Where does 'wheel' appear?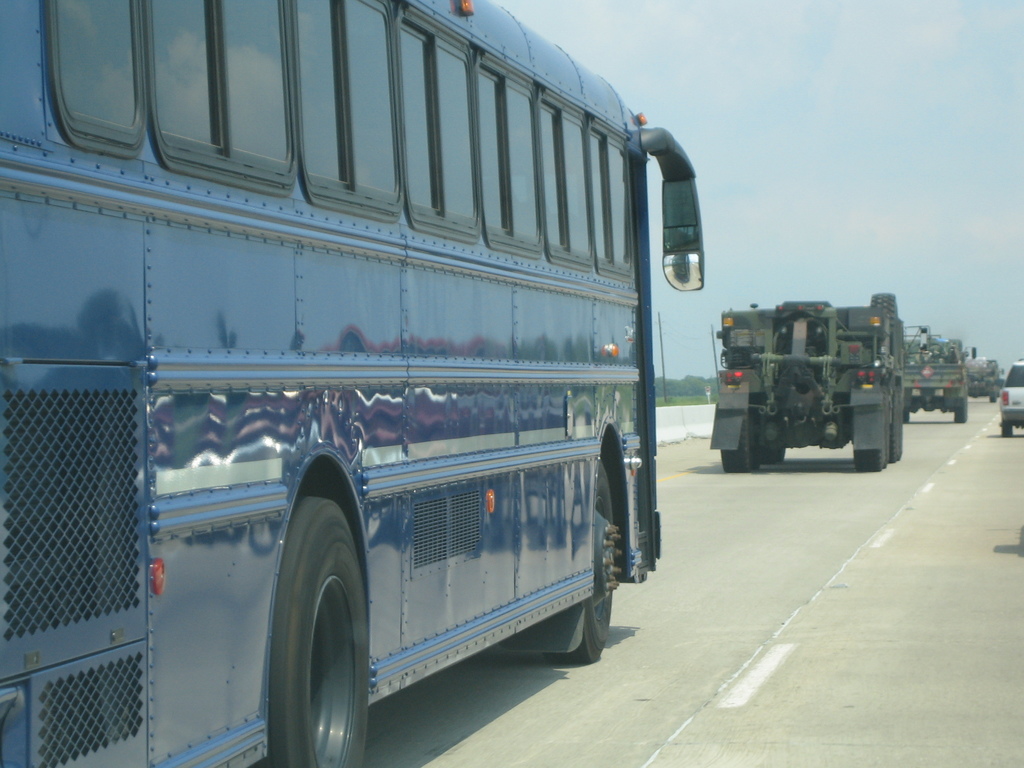
Appears at 1001,424,1012,437.
